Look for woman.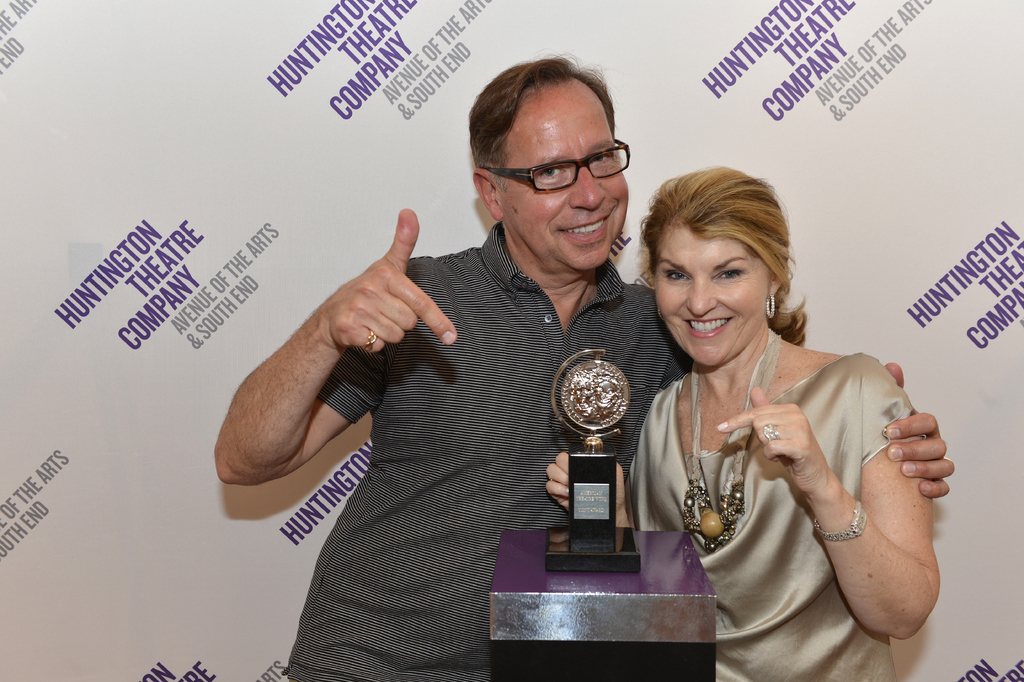
Found: [x1=620, y1=156, x2=922, y2=651].
